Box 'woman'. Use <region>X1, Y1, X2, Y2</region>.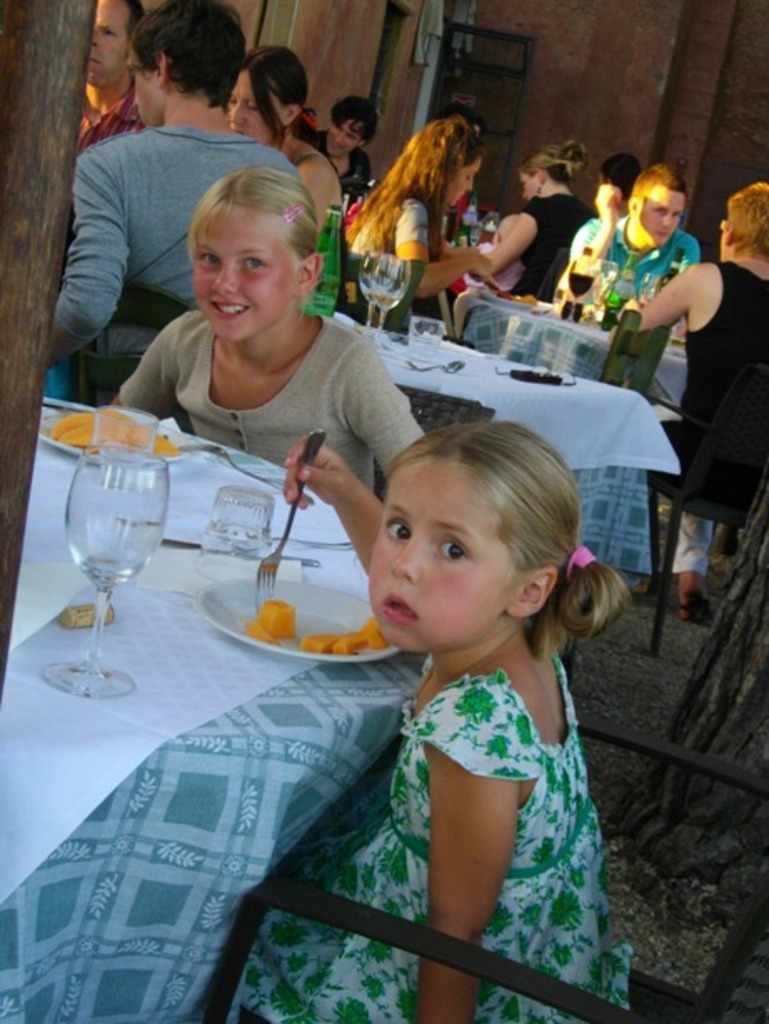
<region>344, 117, 497, 330</region>.
